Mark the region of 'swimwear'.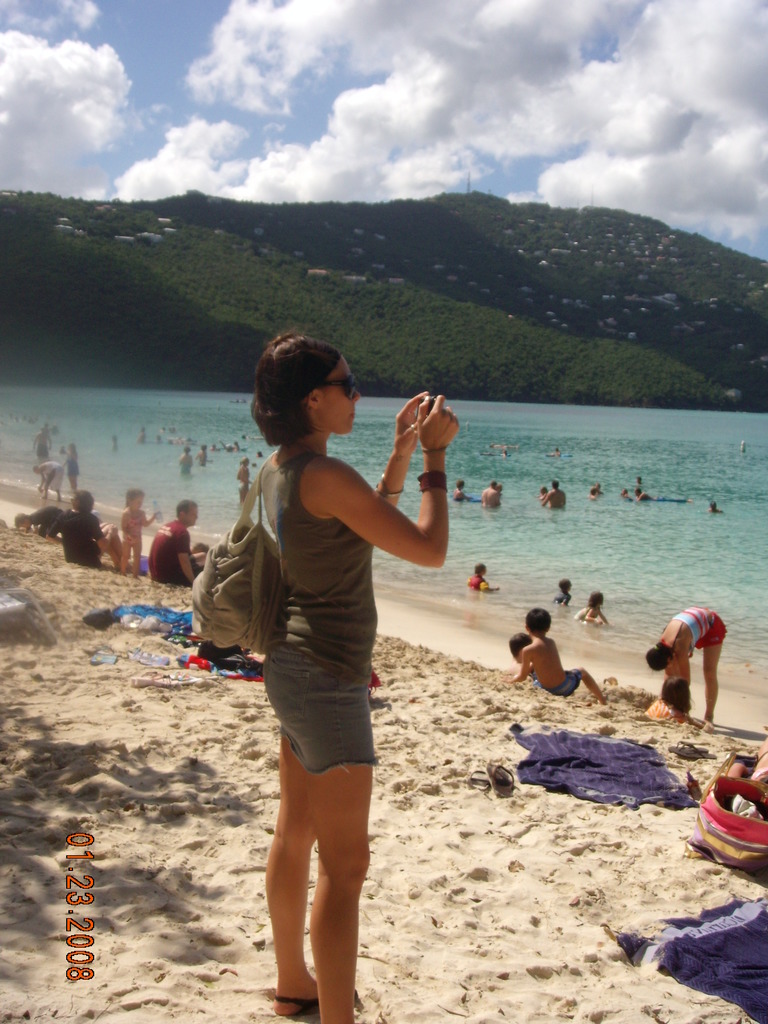
Region: <bbox>548, 671, 582, 694</bbox>.
